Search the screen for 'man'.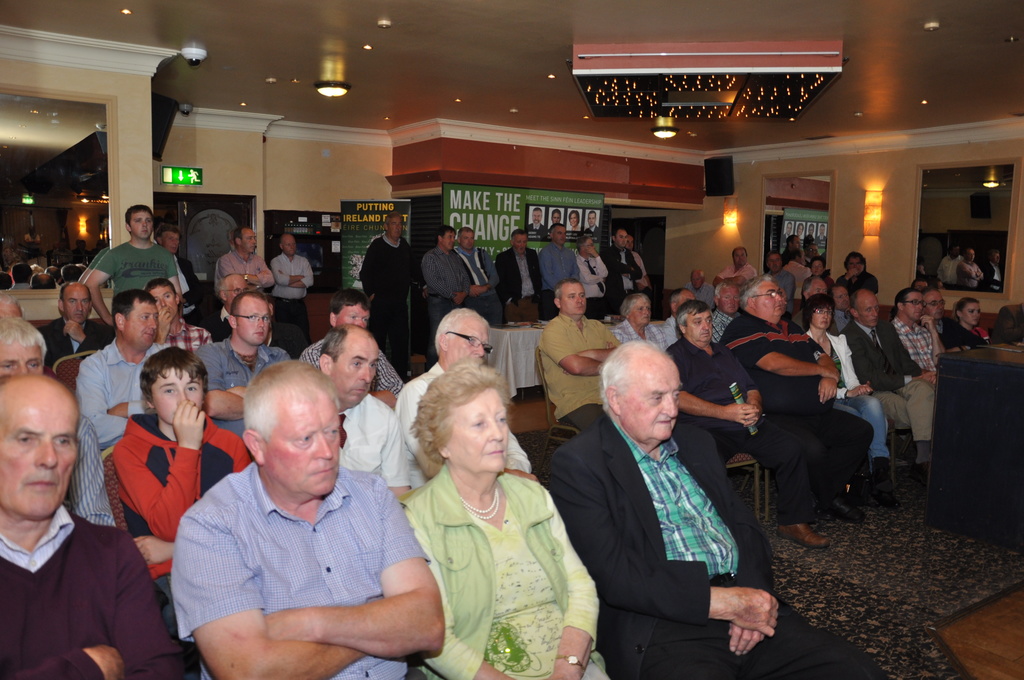
Found at region(309, 324, 406, 508).
